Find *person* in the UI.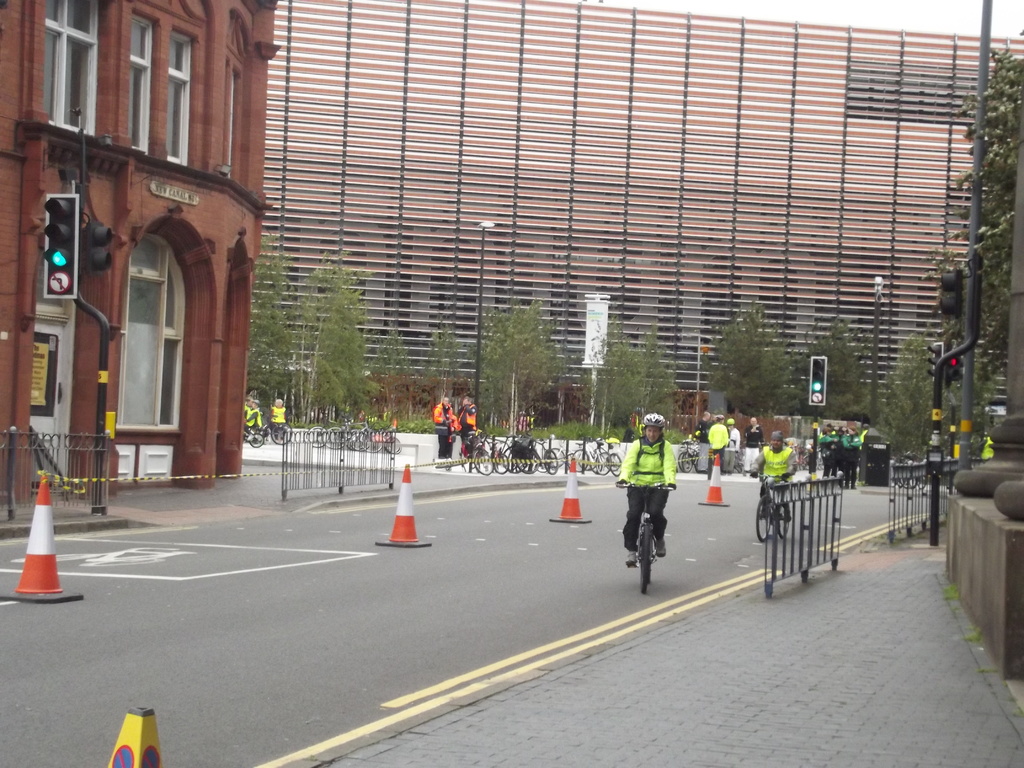
UI element at (622, 403, 680, 589).
